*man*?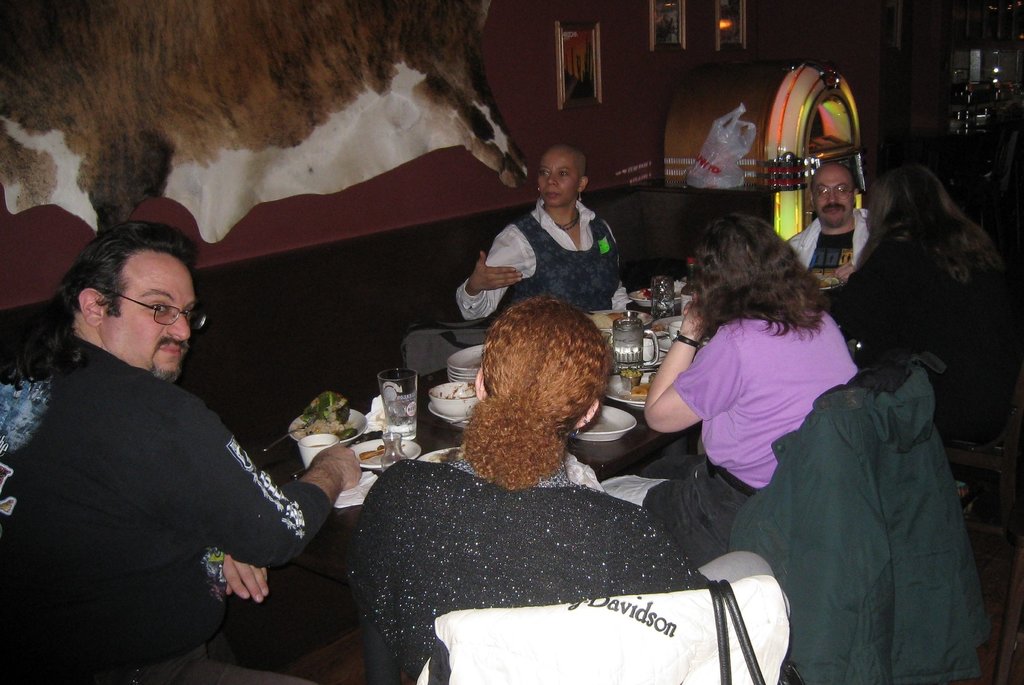
box=[785, 164, 874, 293]
